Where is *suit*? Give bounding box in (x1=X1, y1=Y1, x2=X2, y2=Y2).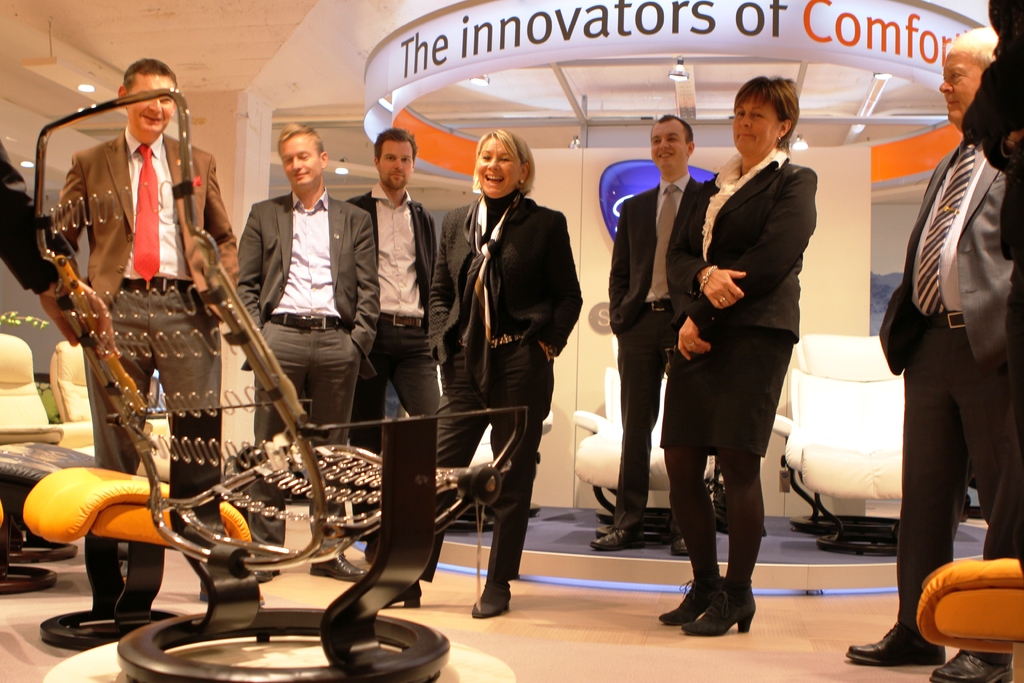
(x1=609, y1=177, x2=713, y2=530).
